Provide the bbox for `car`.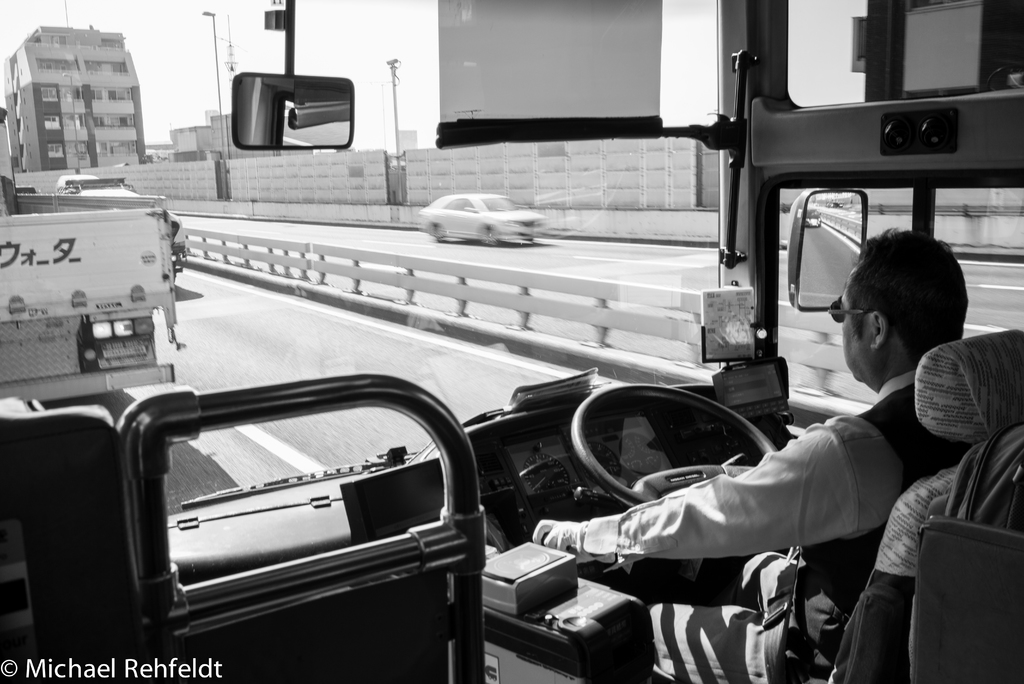
416, 193, 547, 246.
